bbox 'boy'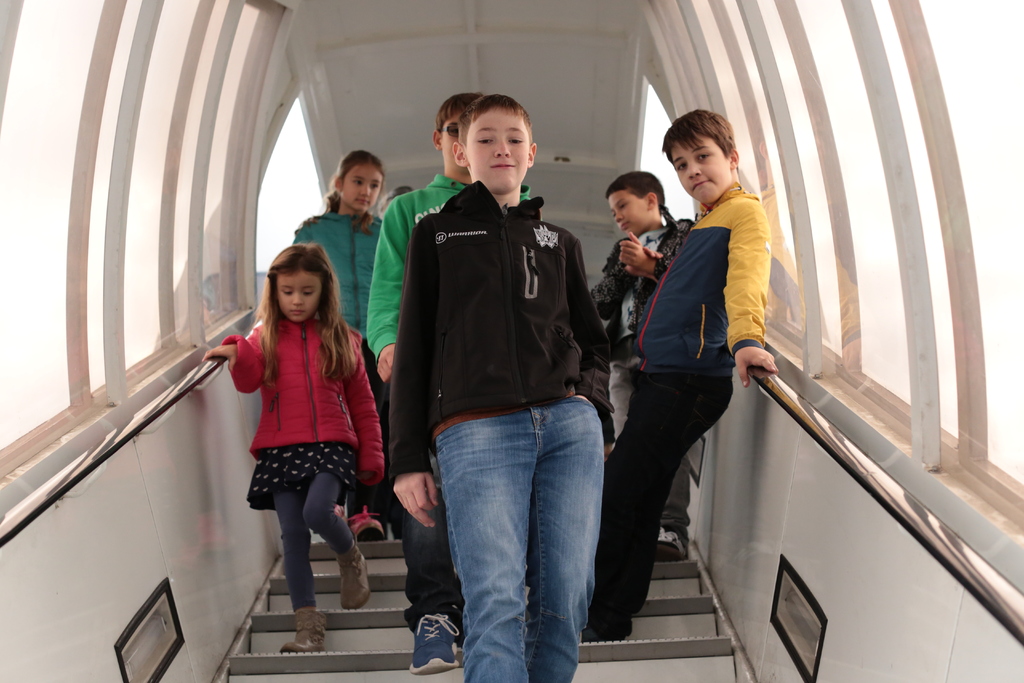
rect(587, 171, 696, 557)
